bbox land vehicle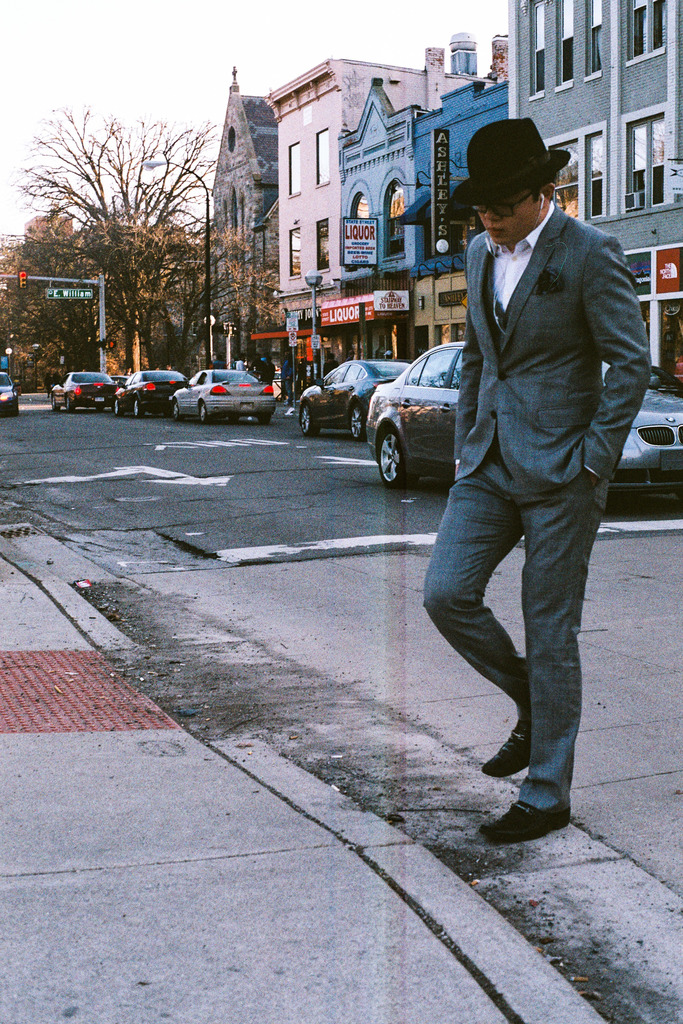
48, 369, 120, 413
